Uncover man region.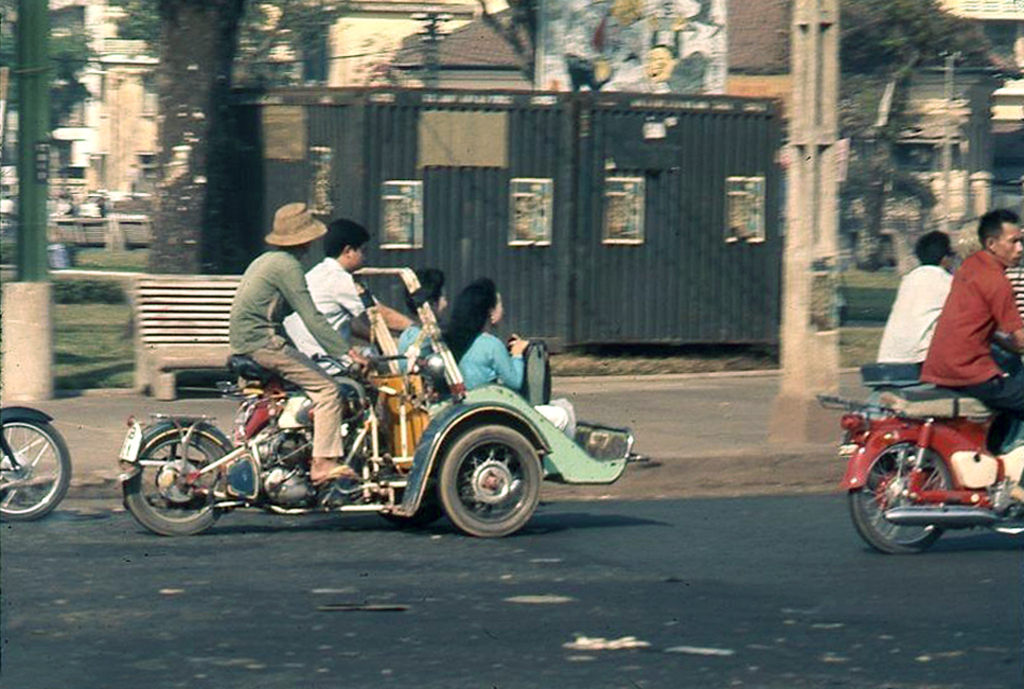
Uncovered: crop(873, 226, 954, 366).
